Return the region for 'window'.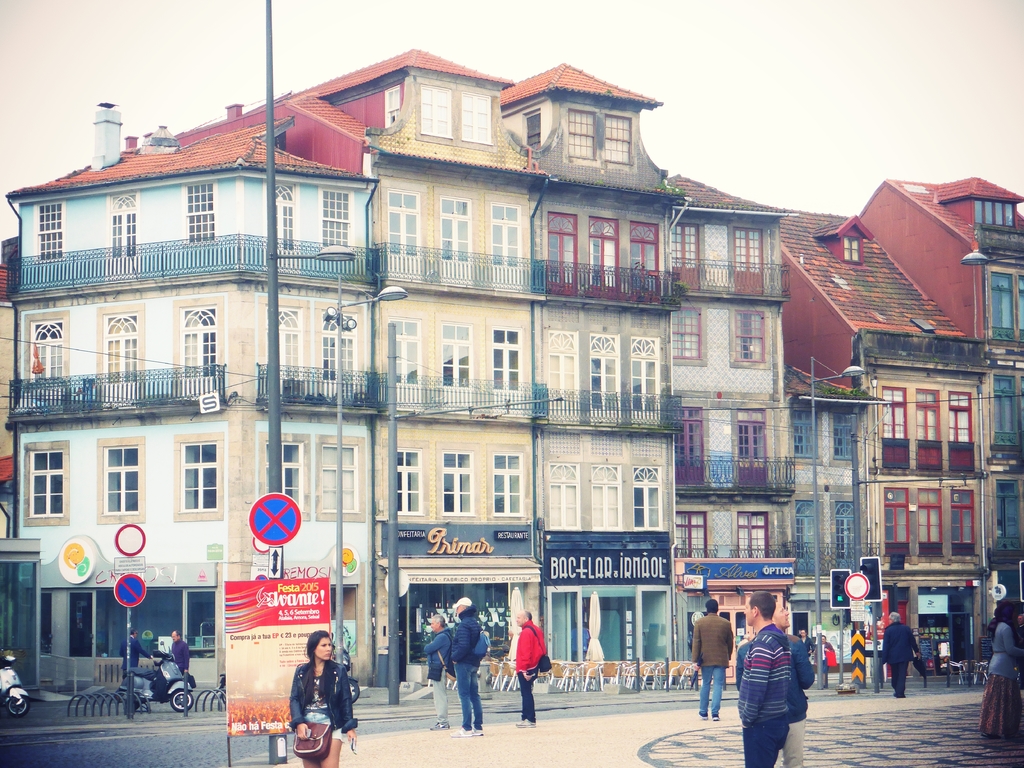
detection(386, 84, 403, 124).
